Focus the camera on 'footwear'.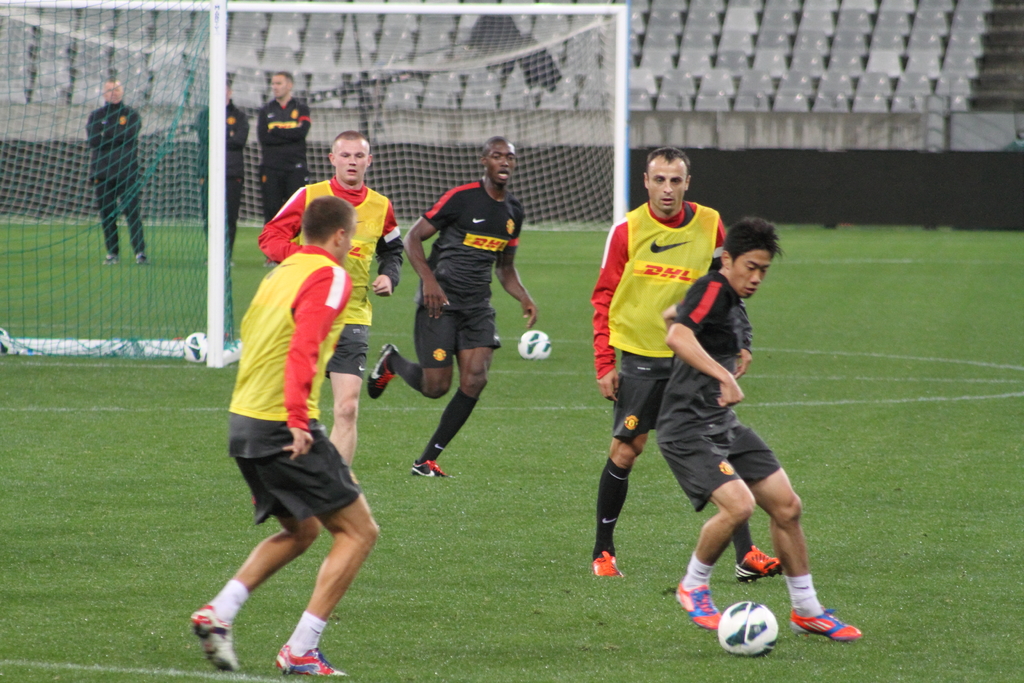
Focus region: locate(133, 251, 150, 265).
